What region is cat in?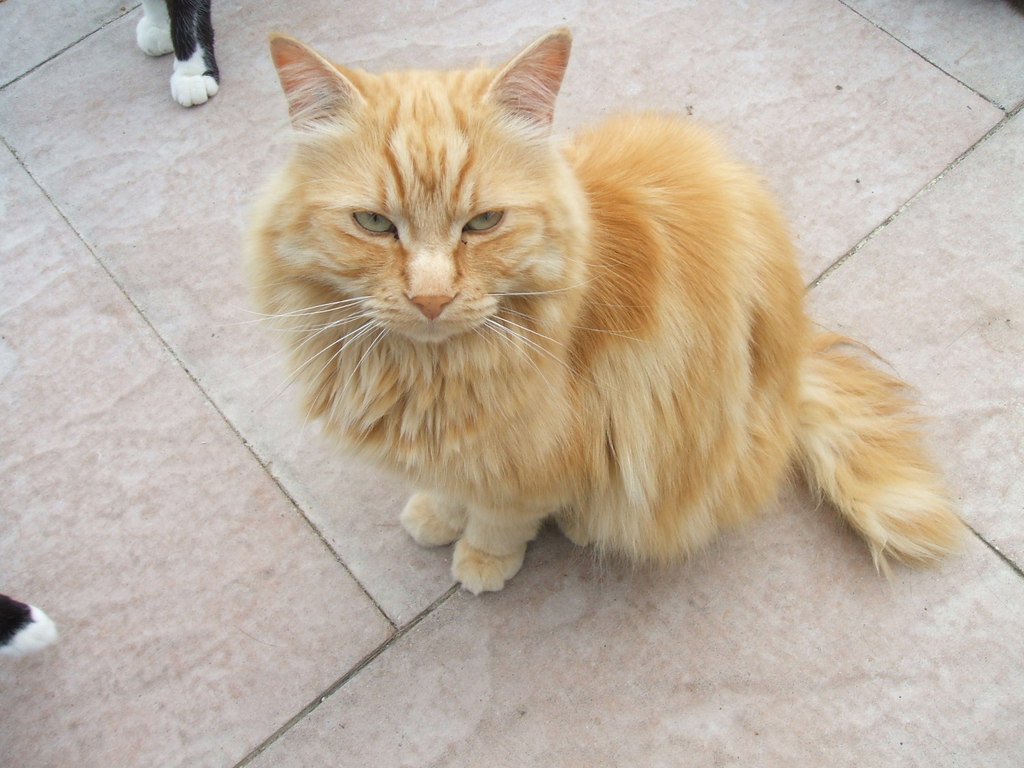
bbox=(215, 20, 972, 599).
